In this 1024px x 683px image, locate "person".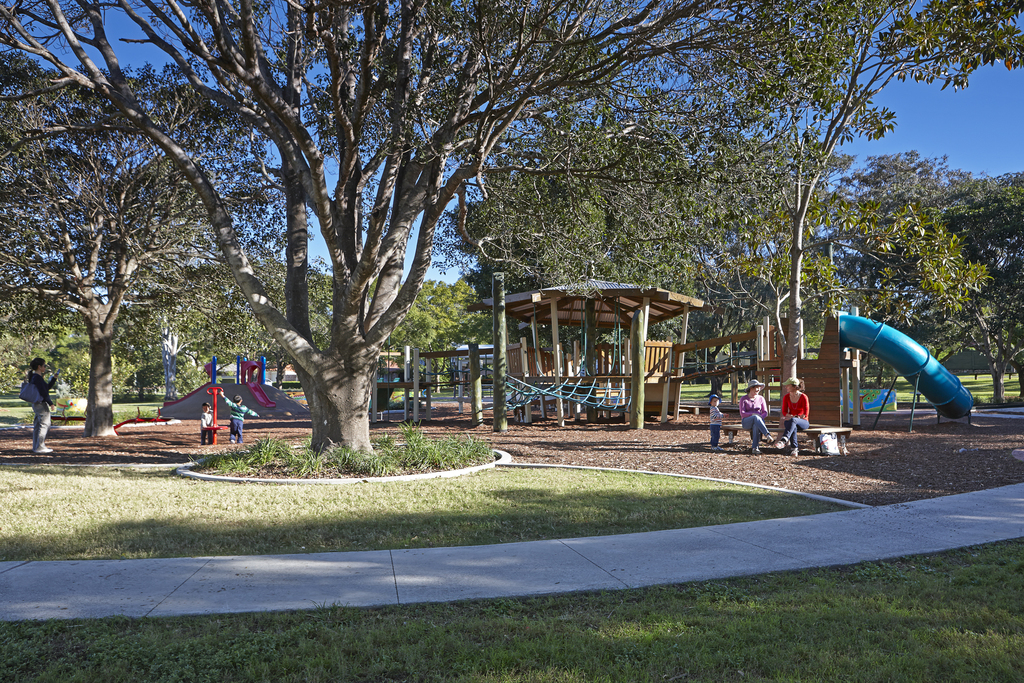
Bounding box: 773/377/814/457.
